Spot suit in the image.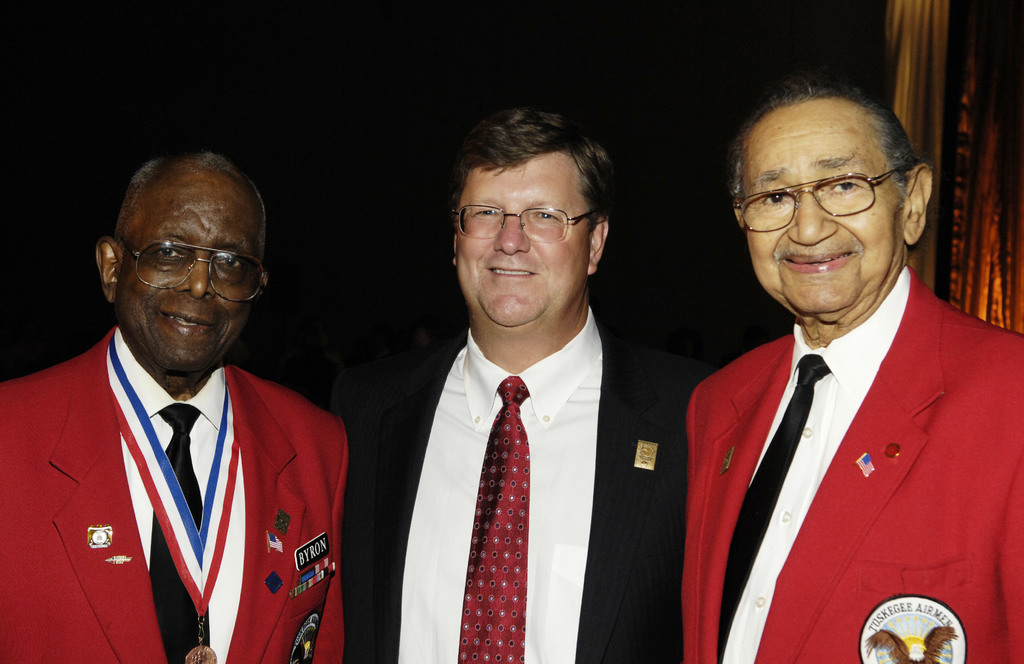
suit found at bbox=[0, 322, 351, 663].
